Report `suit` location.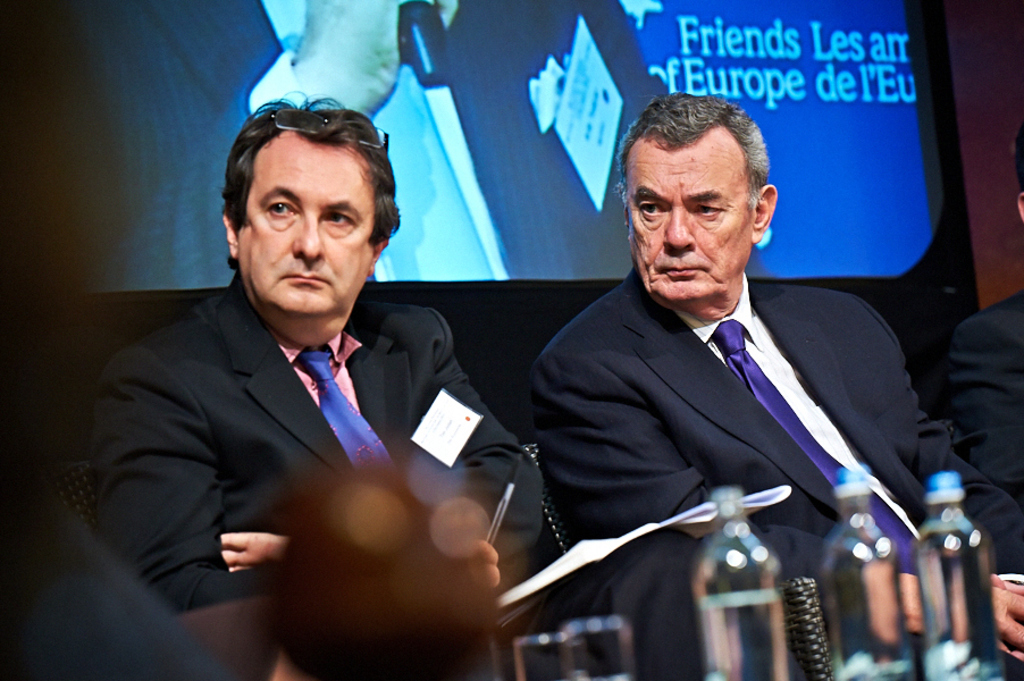
Report: select_region(68, 0, 777, 289).
